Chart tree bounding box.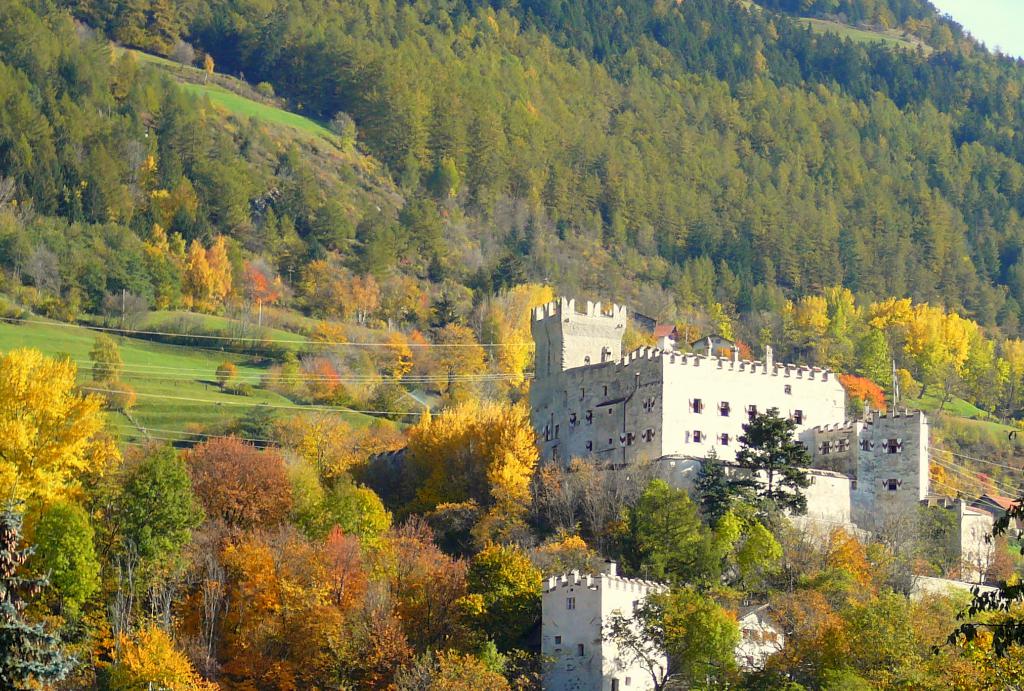
Charted: crop(273, 533, 350, 690).
